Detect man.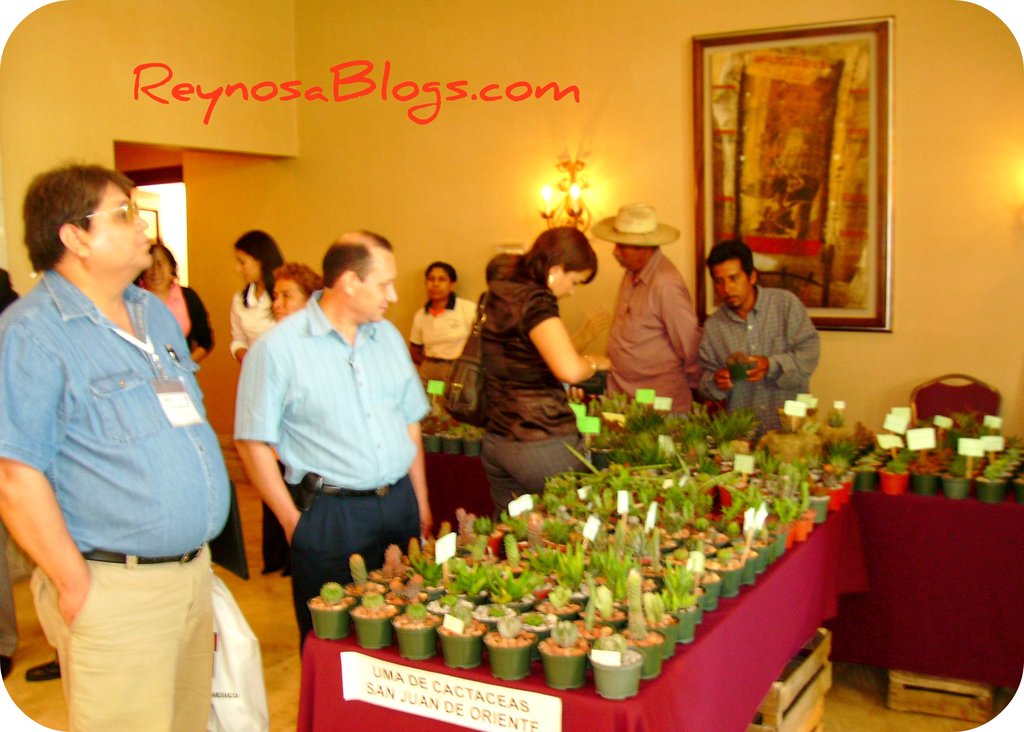
Detected at bbox=[0, 155, 246, 731].
